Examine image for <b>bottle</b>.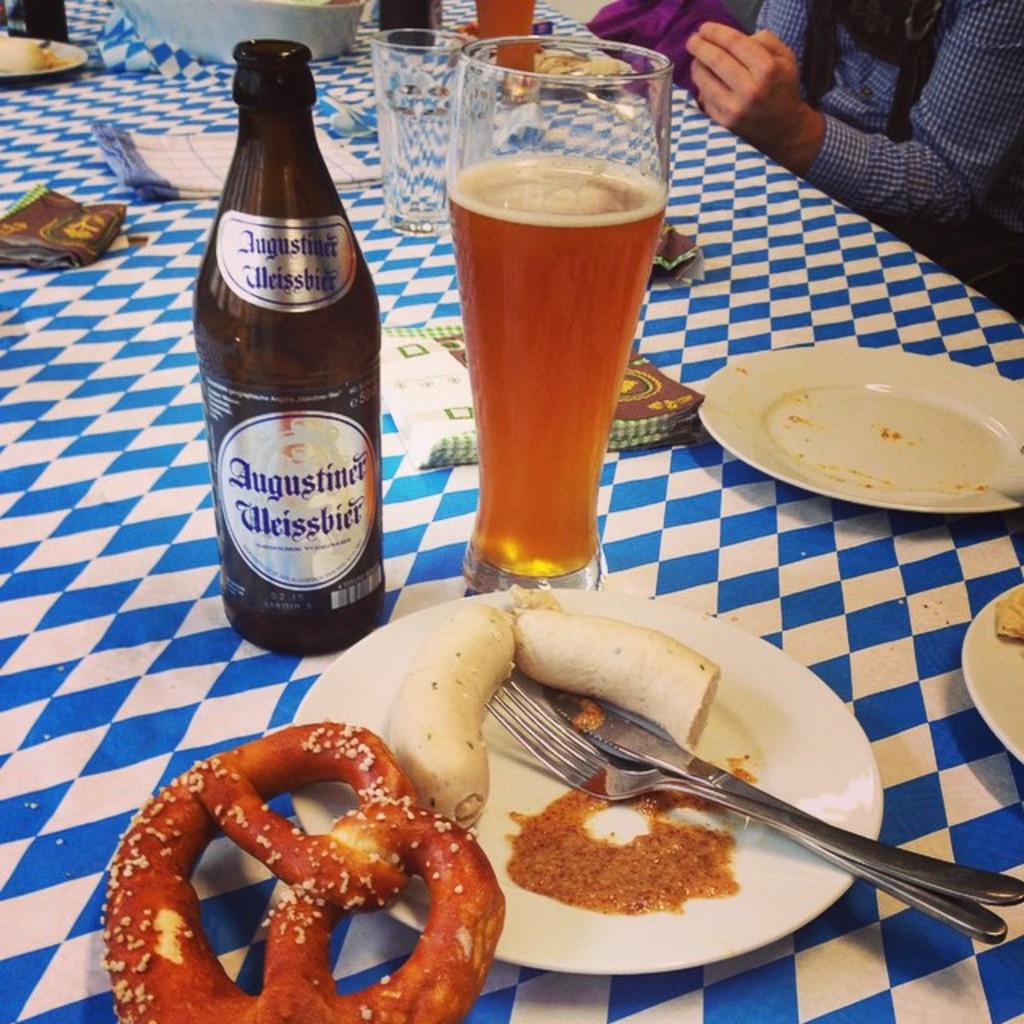
Examination result: (x1=198, y1=42, x2=397, y2=682).
